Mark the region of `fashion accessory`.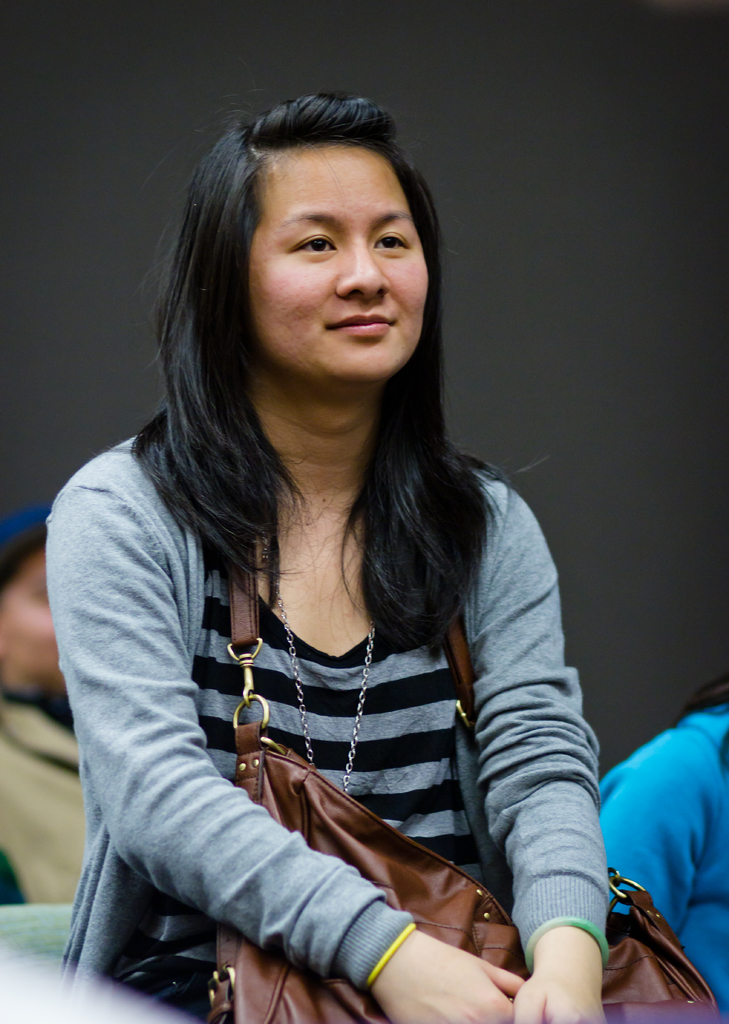
Region: detection(255, 545, 380, 799).
